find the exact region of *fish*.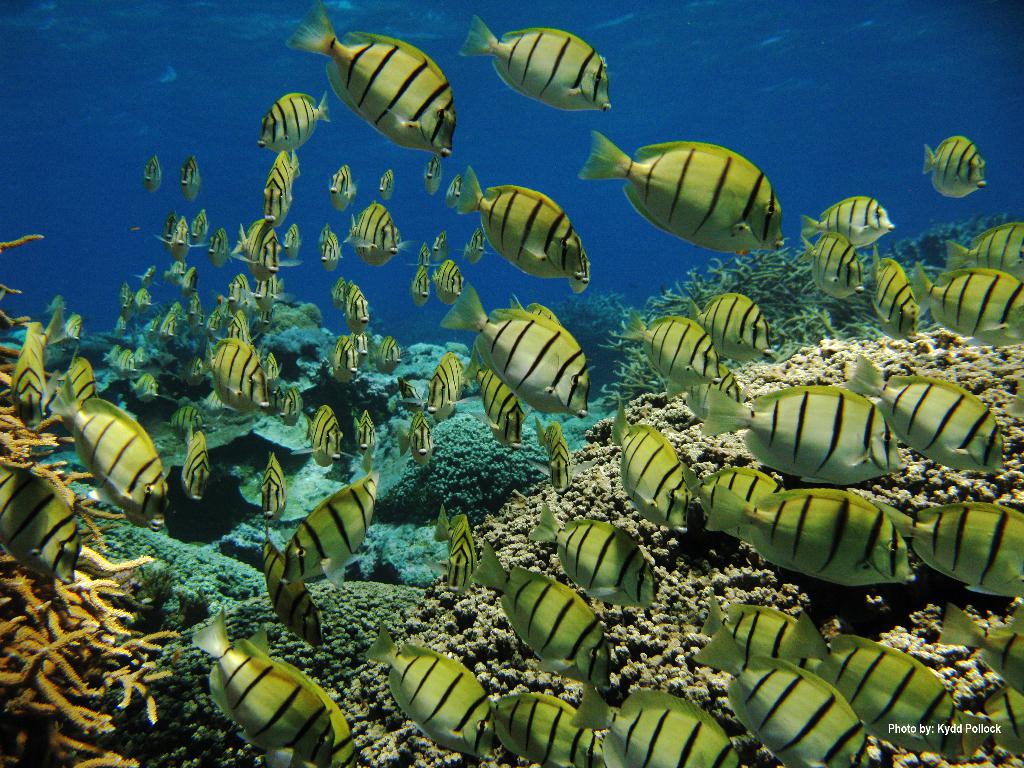
Exact region: [915,125,990,201].
